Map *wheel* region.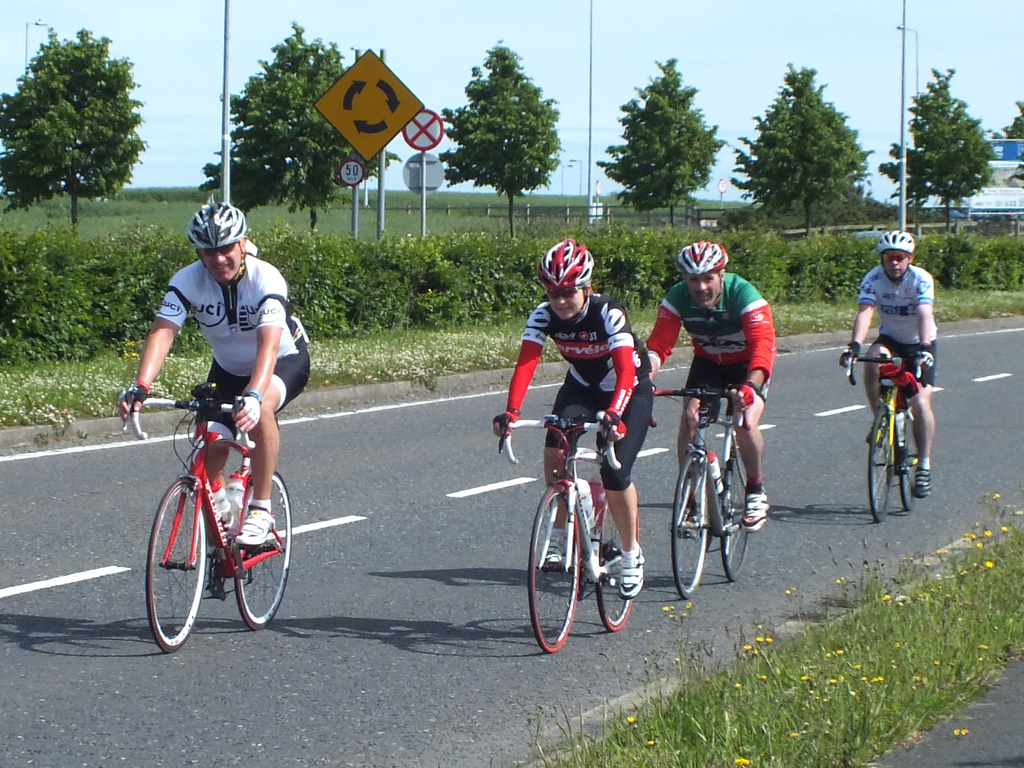
Mapped to rect(670, 455, 710, 600).
